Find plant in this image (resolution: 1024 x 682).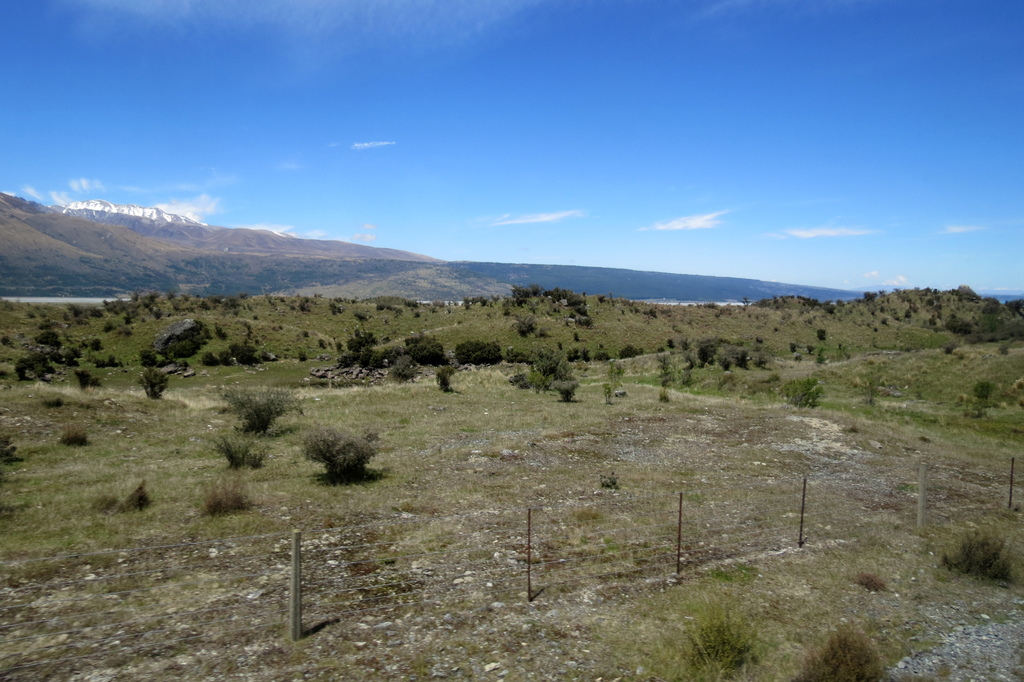
0 433 24 469.
